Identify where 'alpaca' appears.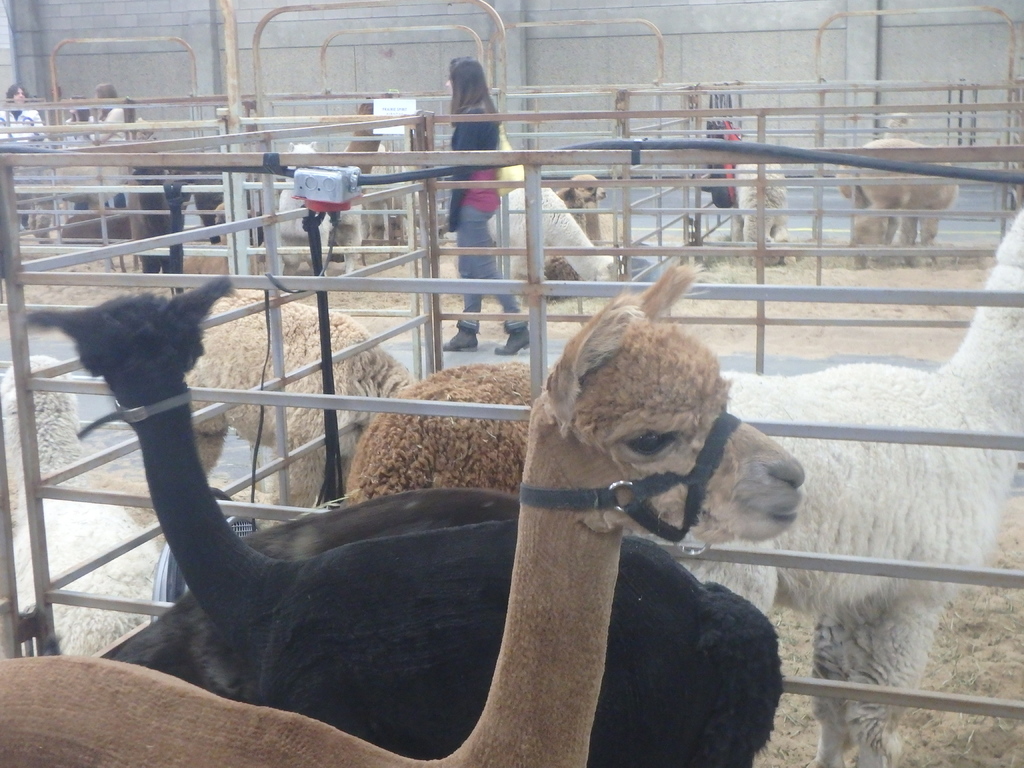
Appears at <region>489, 186, 612, 288</region>.
